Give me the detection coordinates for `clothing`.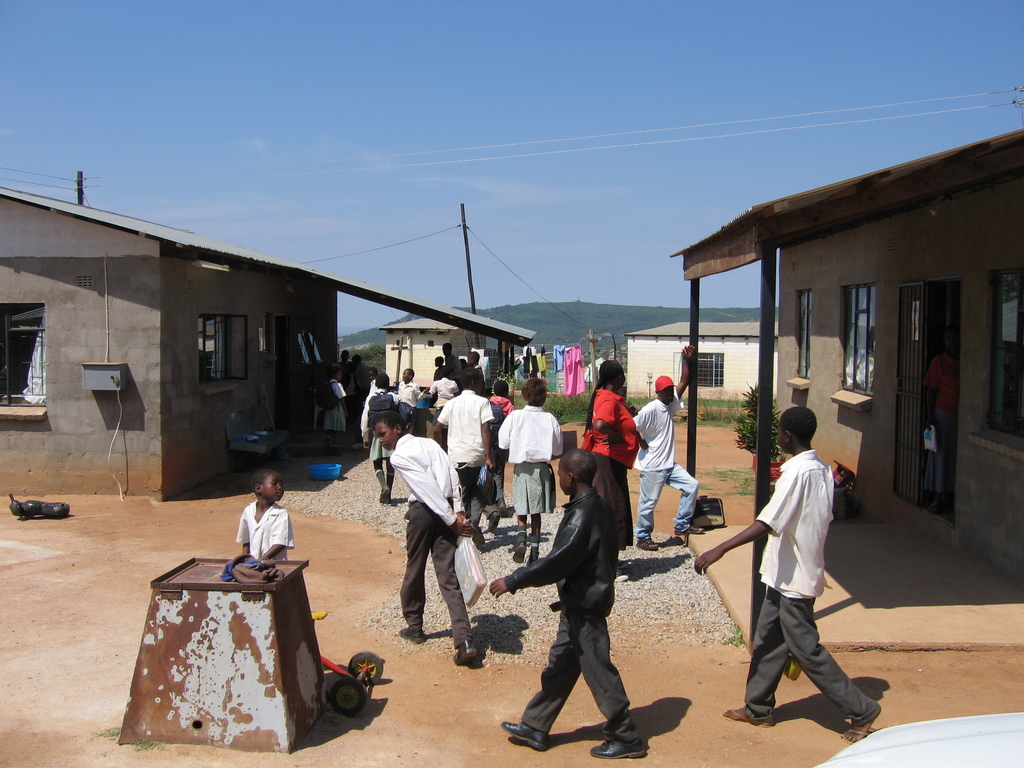
(left=235, top=500, right=290, bottom=557).
